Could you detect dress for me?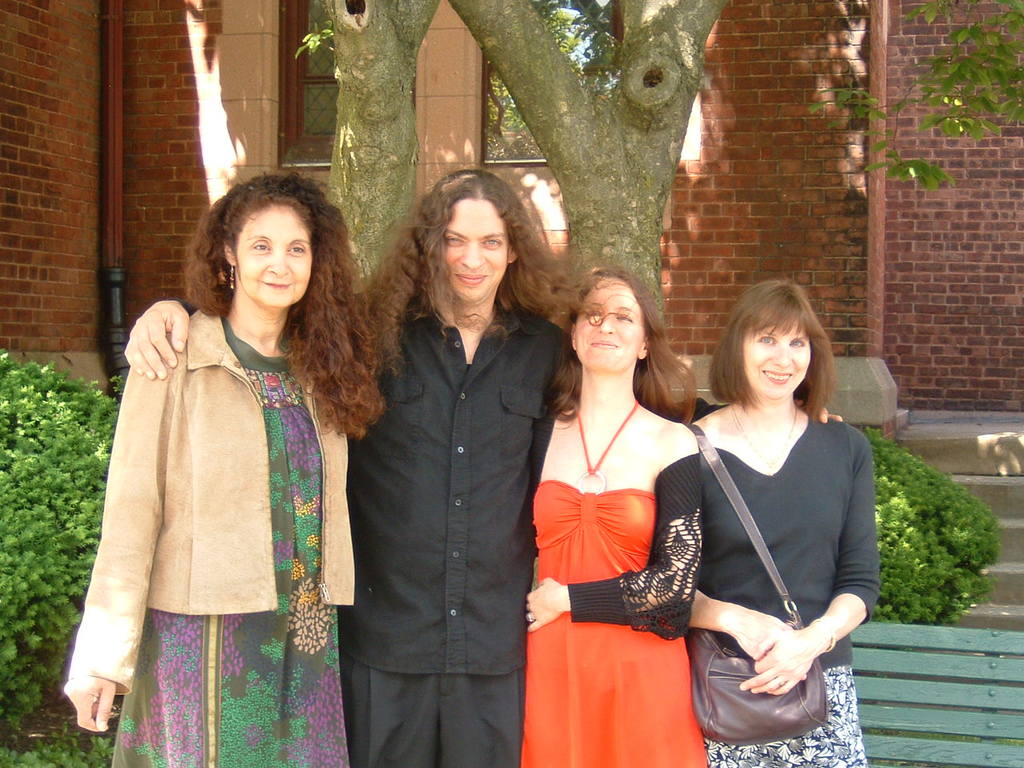
Detection result: [left=69, top=302, right=351, bottom=767].
